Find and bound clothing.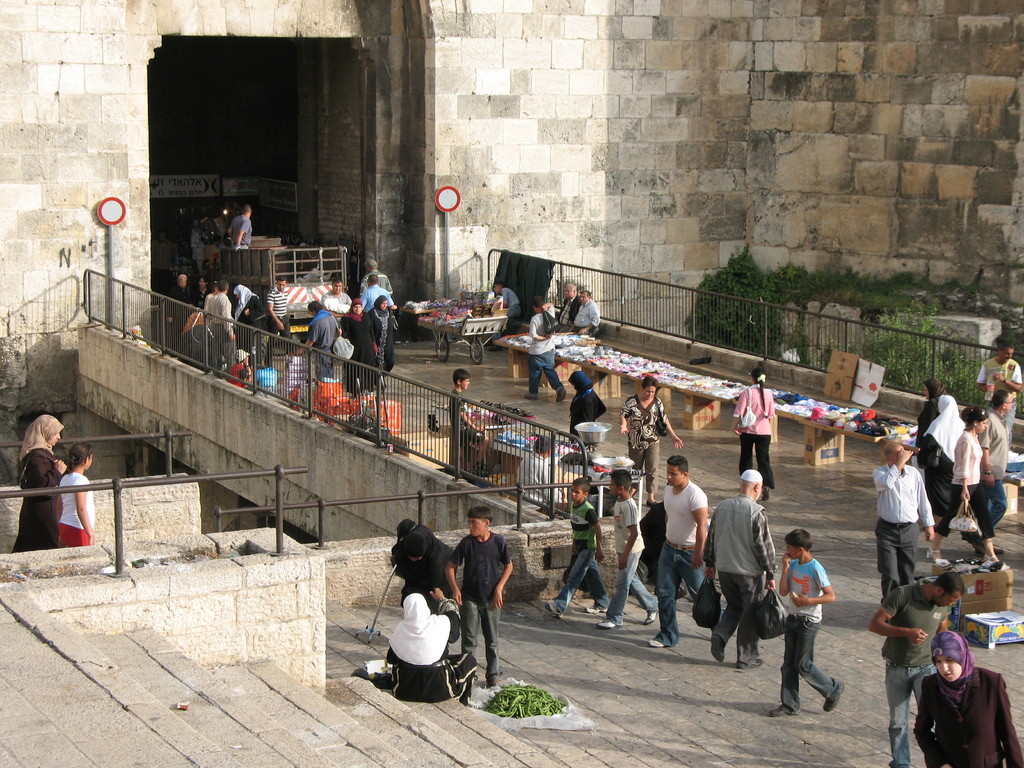
Bound: [x1=932, y1=437, x2=1005, y2=538].
